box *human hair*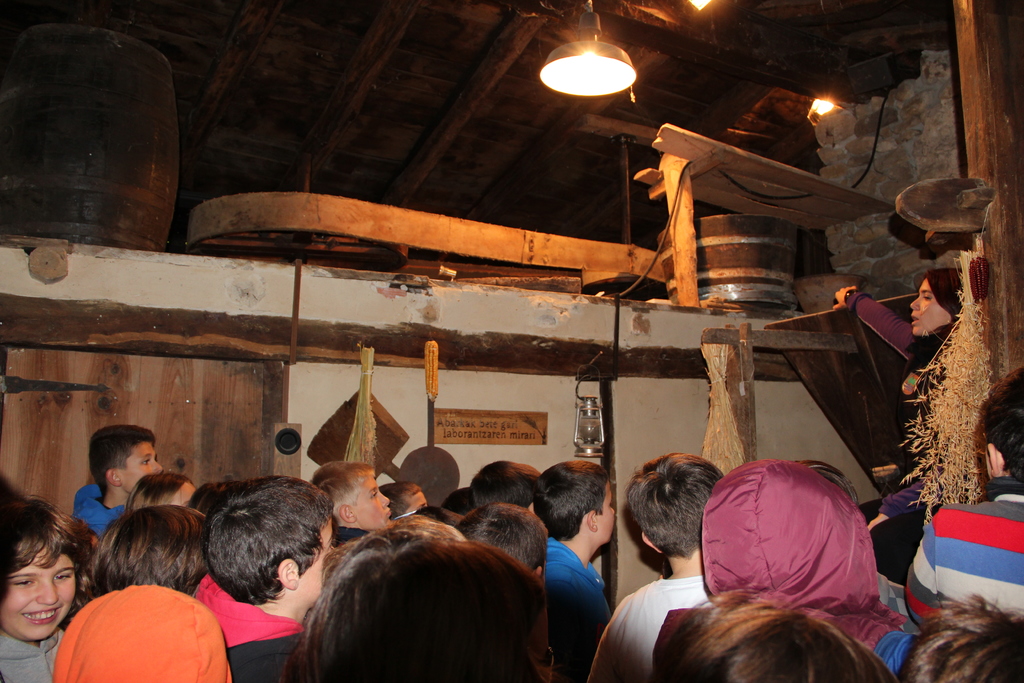
bbox=[94, 512, 209, 596]
